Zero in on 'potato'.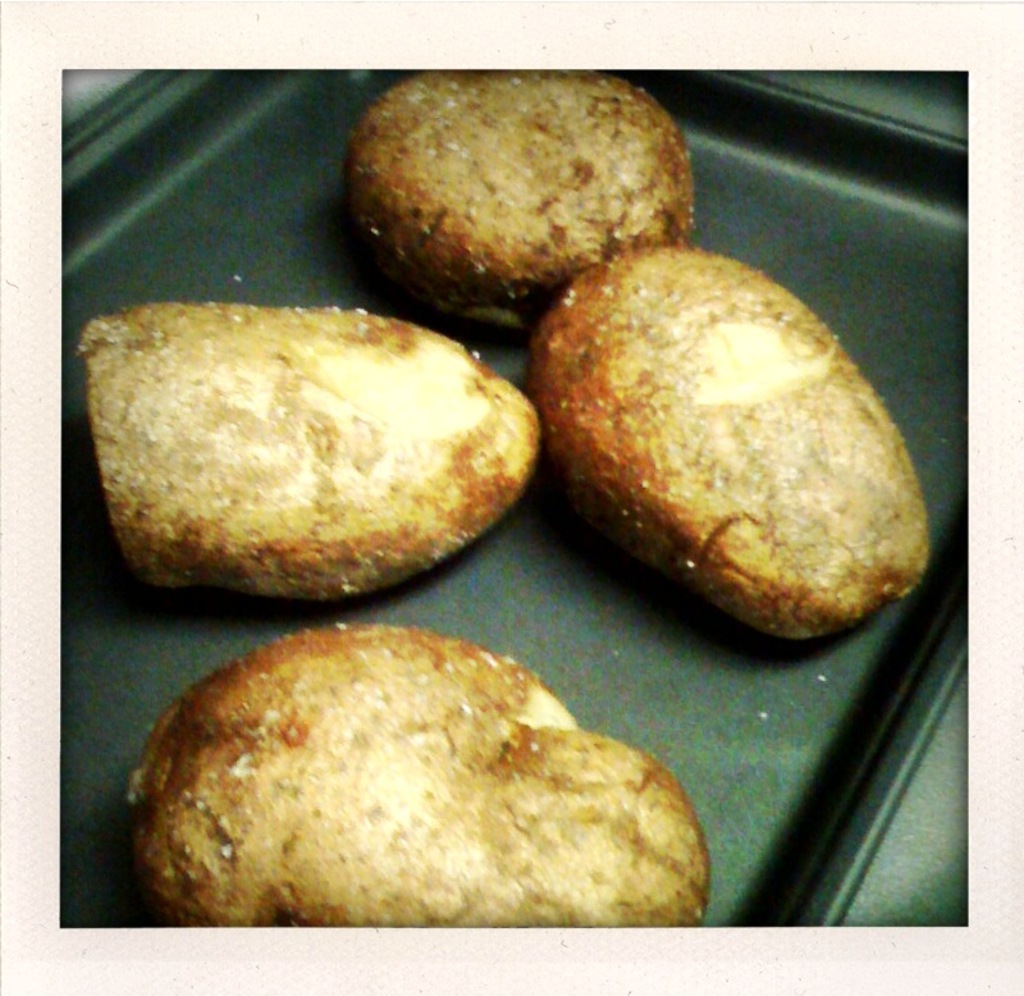
Zeroed in: (left=125, top=620, right=709, bottom=929).
